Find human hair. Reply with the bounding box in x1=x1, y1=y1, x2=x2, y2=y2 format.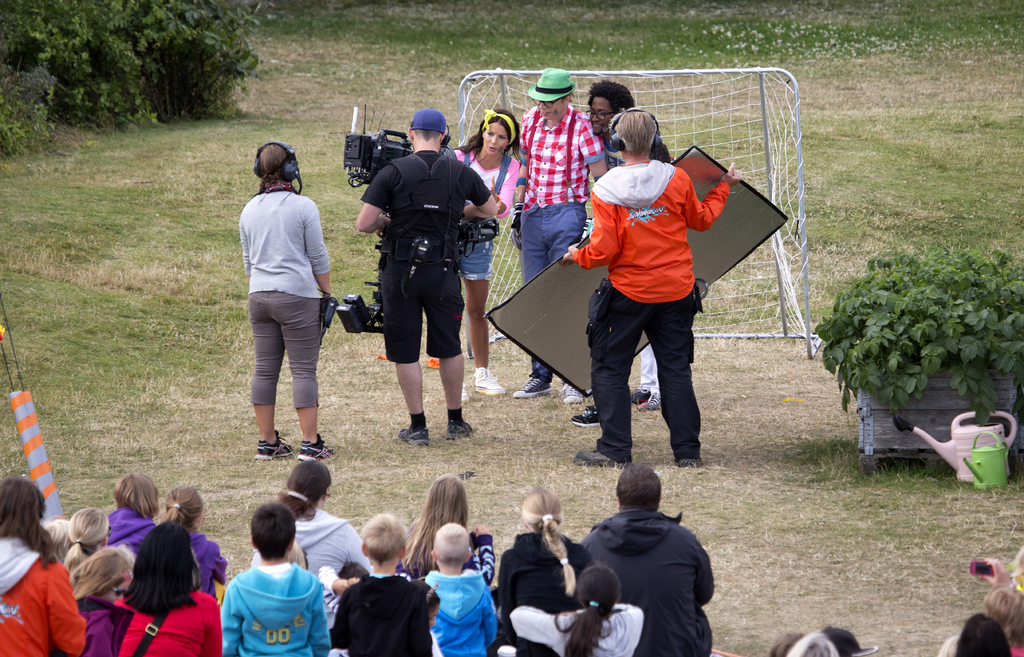
x1=0, y1=478, x2=52, y2=569.
